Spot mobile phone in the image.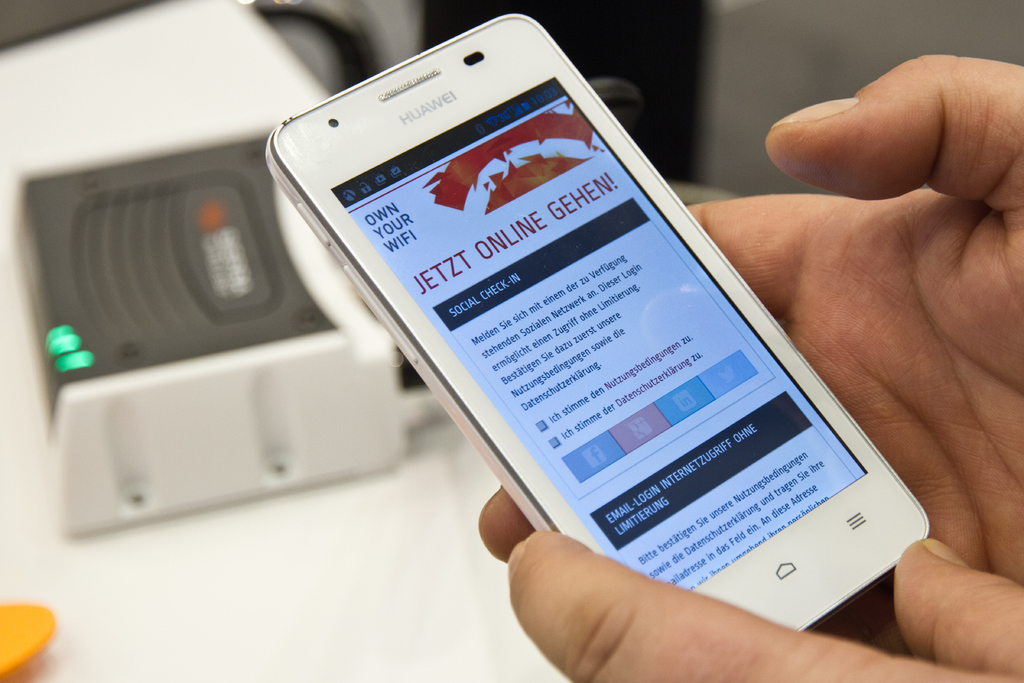
mobile phone found at (left=261, top=11, right=927, bottom=631).
